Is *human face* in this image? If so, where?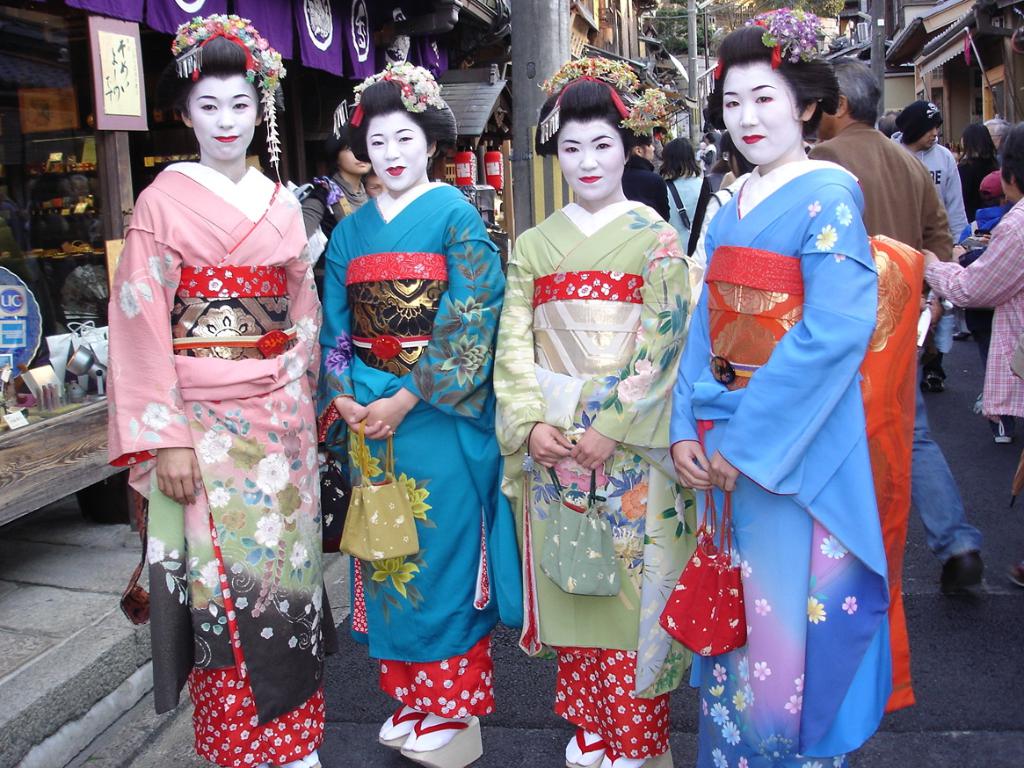
Yes, at crop(559, 120, 628, 200).
